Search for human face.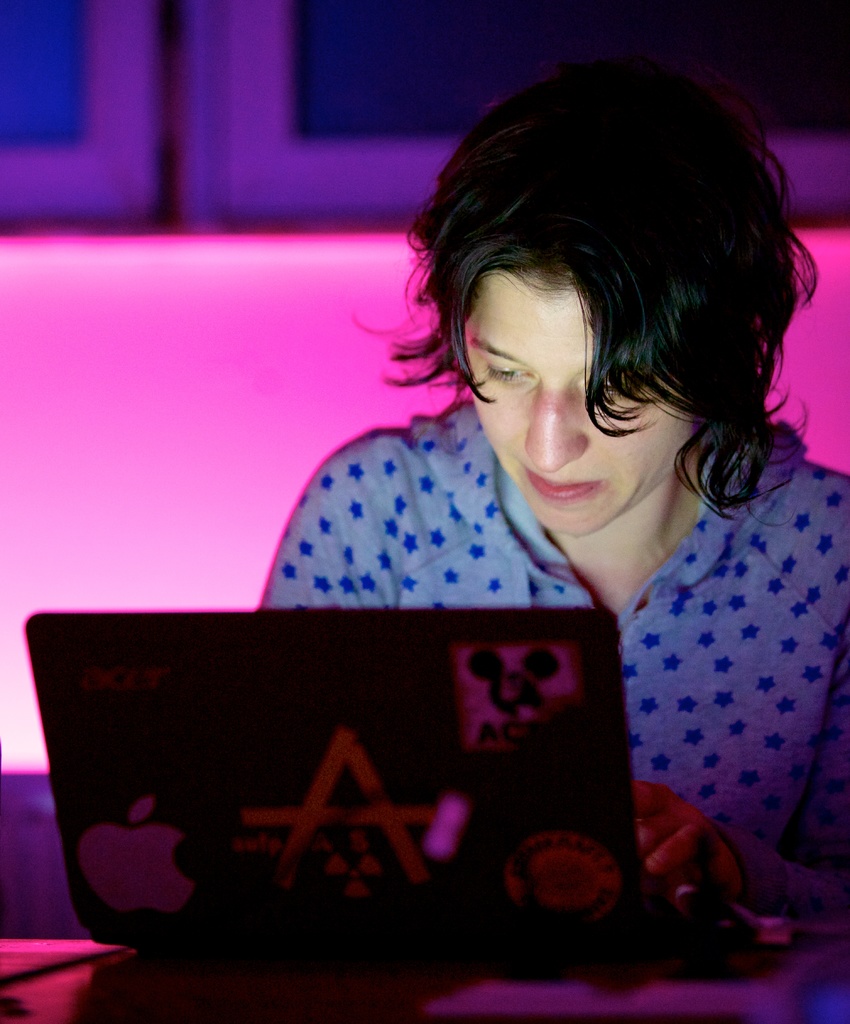
Found at [475,270,698,538].
